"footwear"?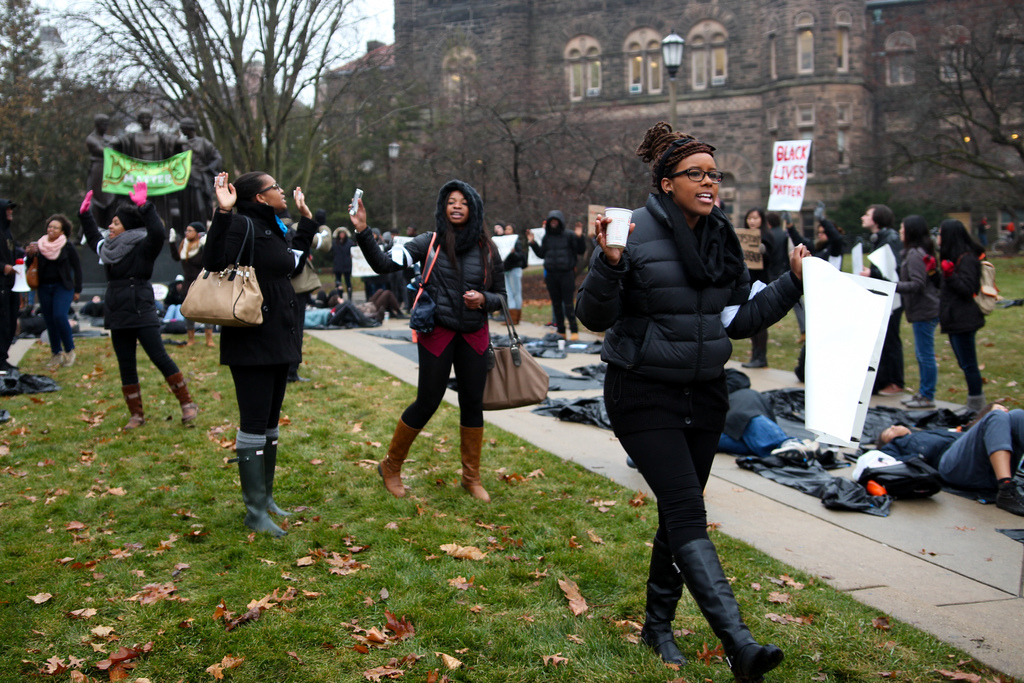
box=[673, 541, 784, 681]
